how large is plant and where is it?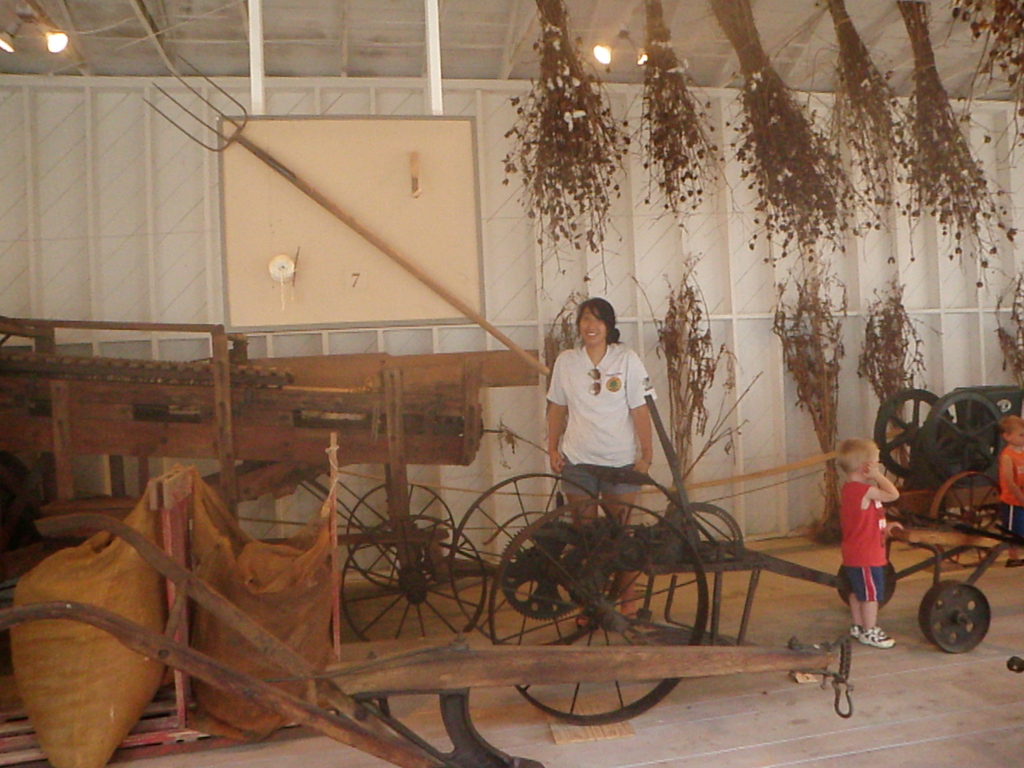
Bounding box: bbox=[705, 0, 879, 274].
